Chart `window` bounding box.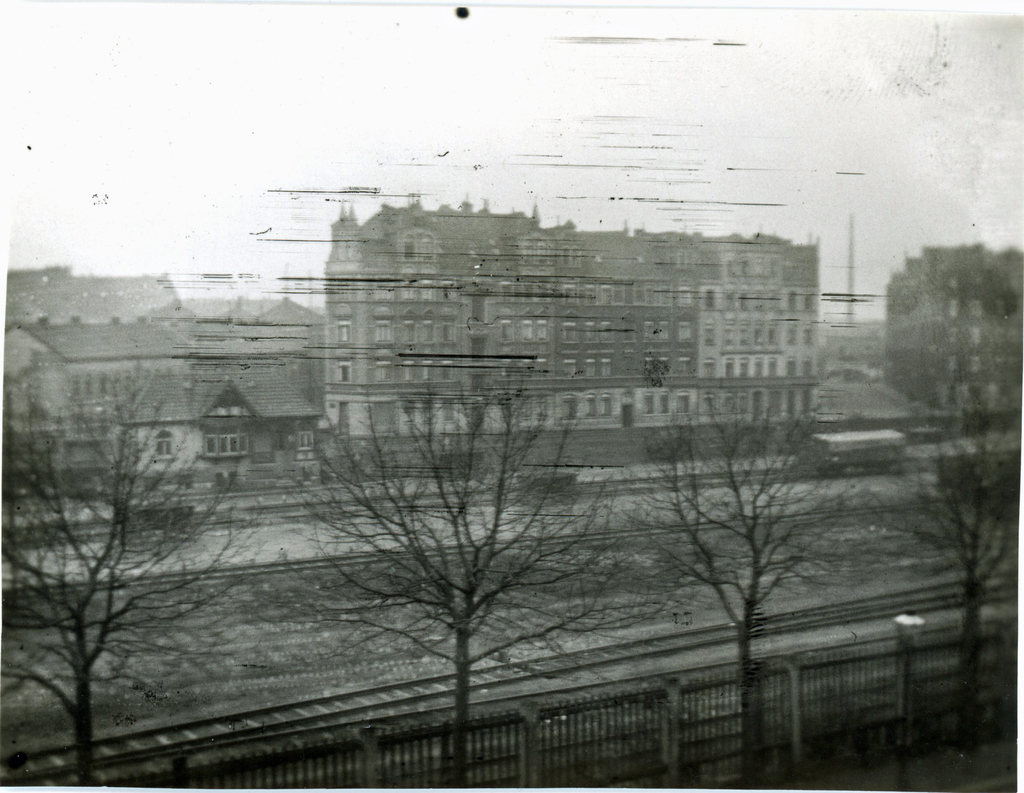
Charted: 657:395:671:411.
